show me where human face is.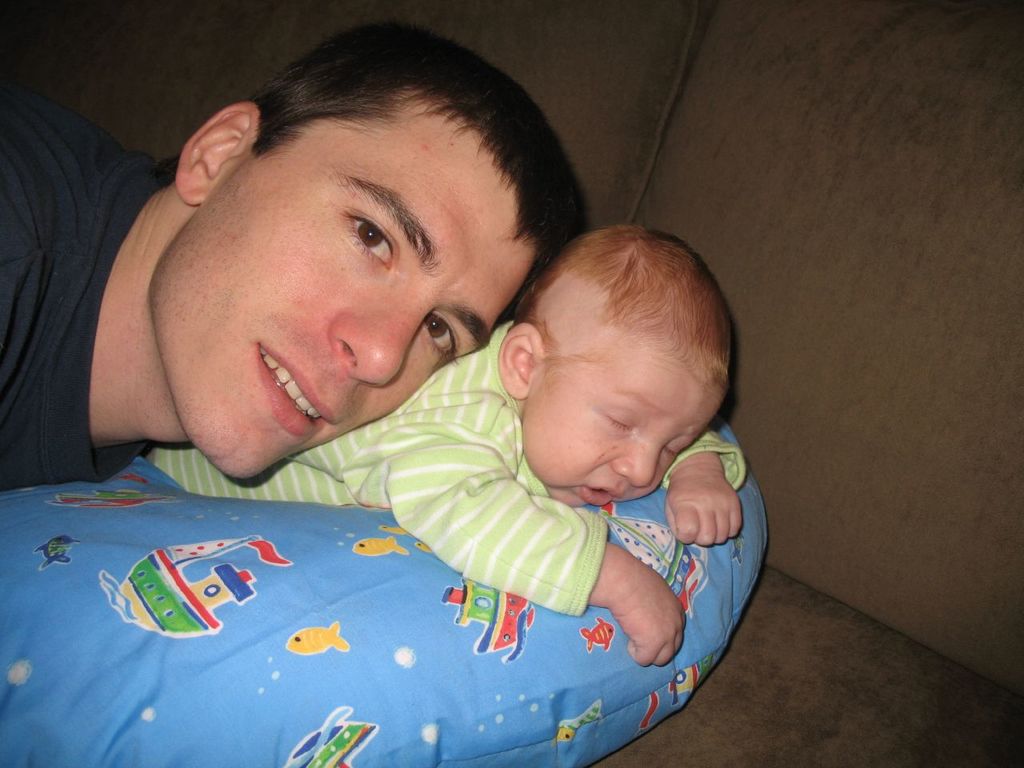
human face is at l=526, t=346, r=717, b=511.
